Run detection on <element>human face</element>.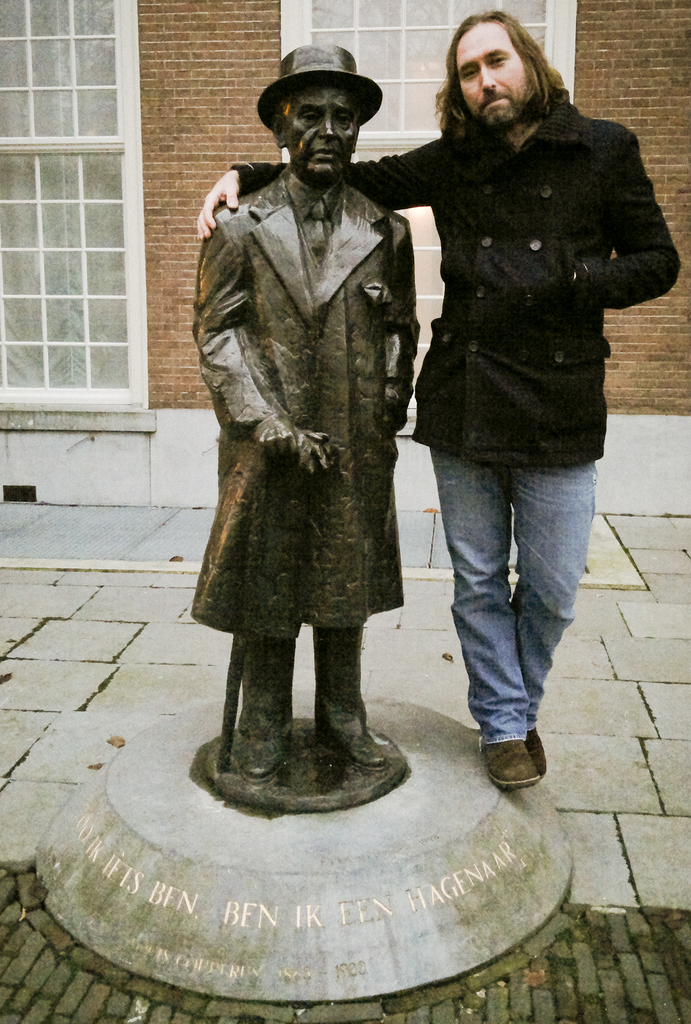
Result: [454,27,532,127].
